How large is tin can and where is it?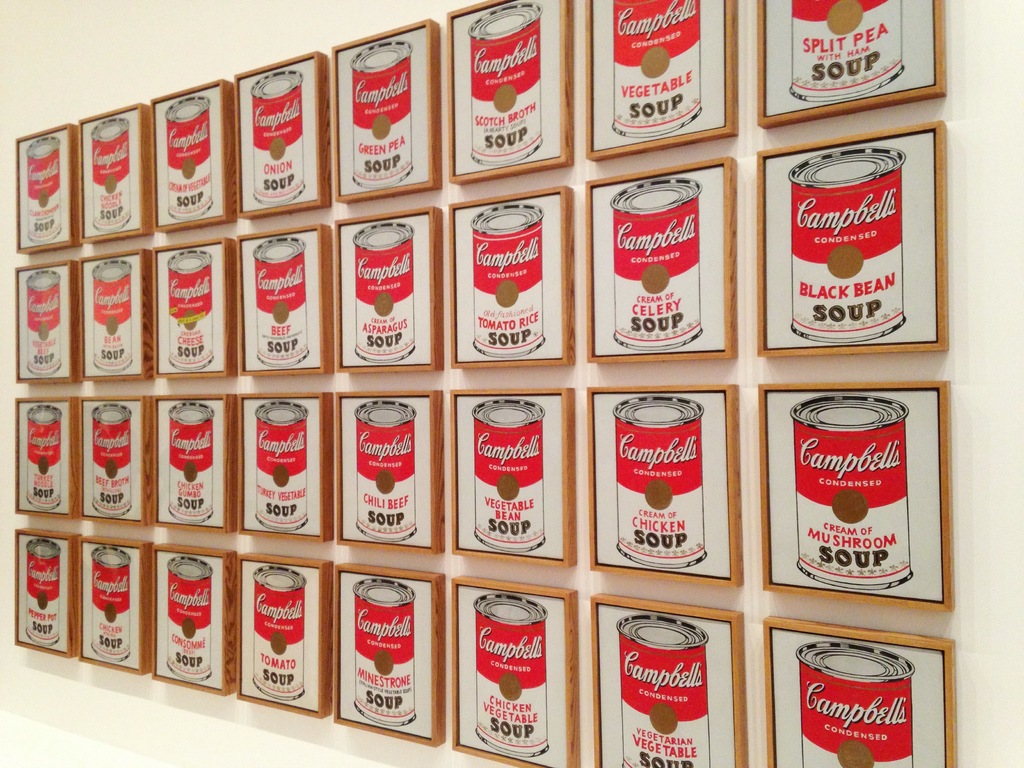
Bounding box: (355, 394, 419, 546).
